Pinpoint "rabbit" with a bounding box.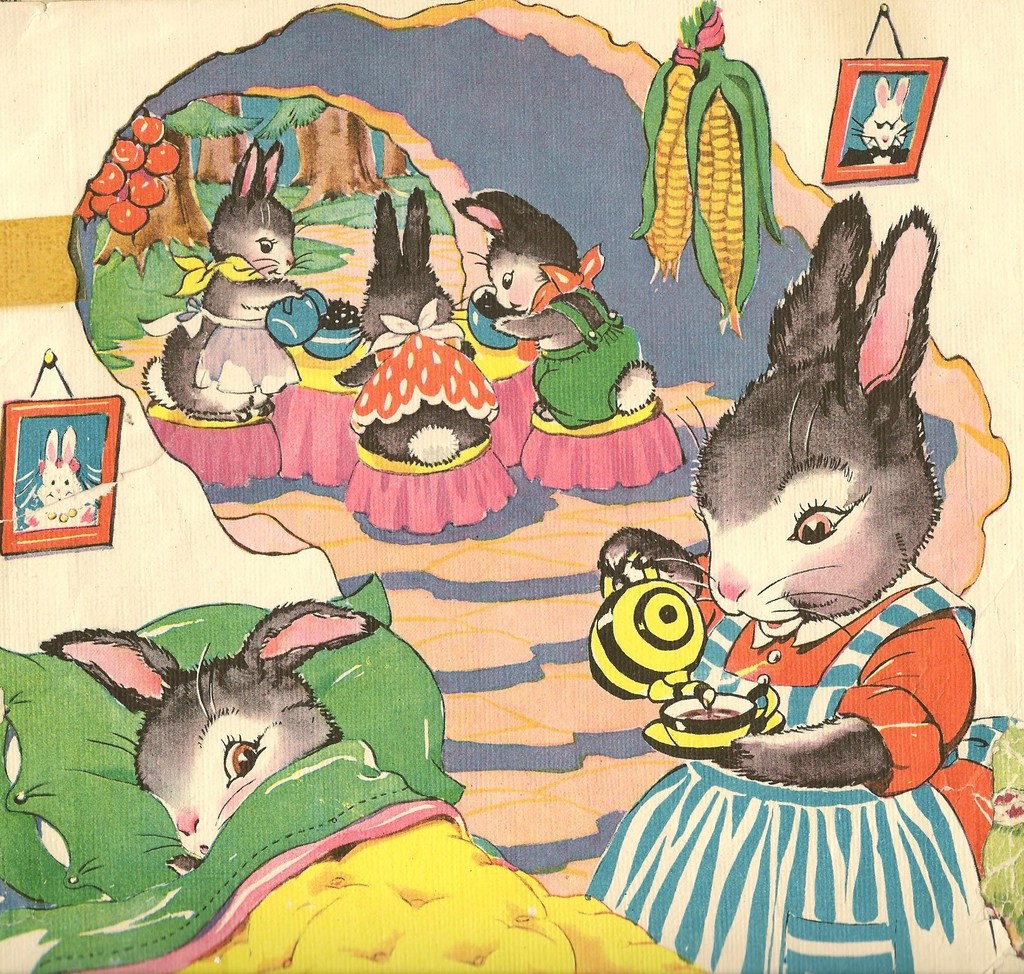
region(593, 190, 982, 787).
